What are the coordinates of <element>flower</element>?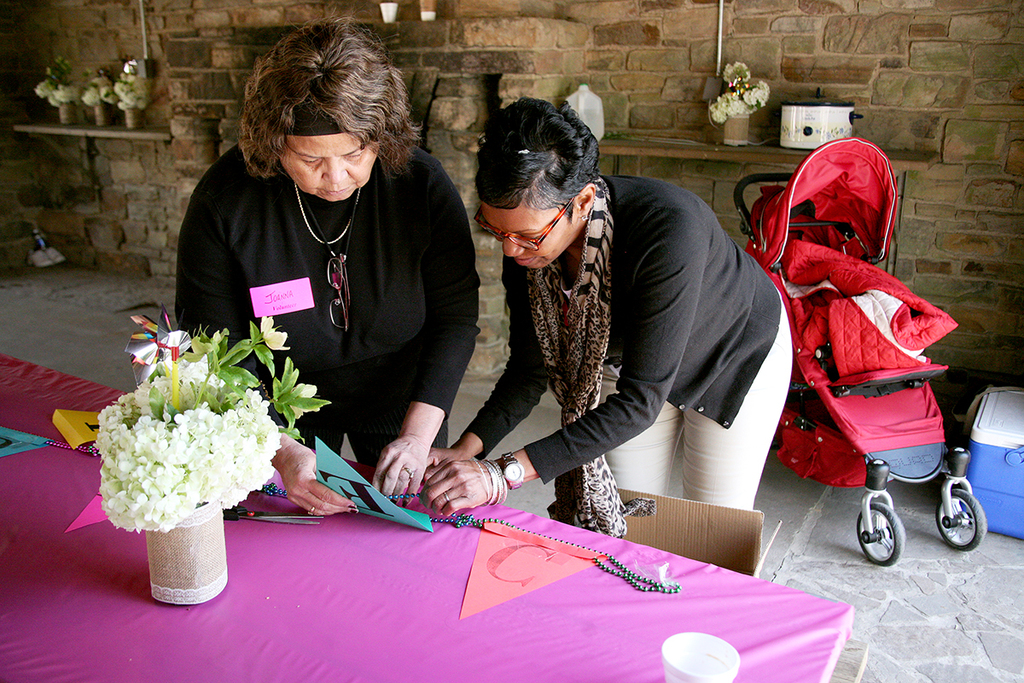
l=292, t=381, r=320, b=420.
